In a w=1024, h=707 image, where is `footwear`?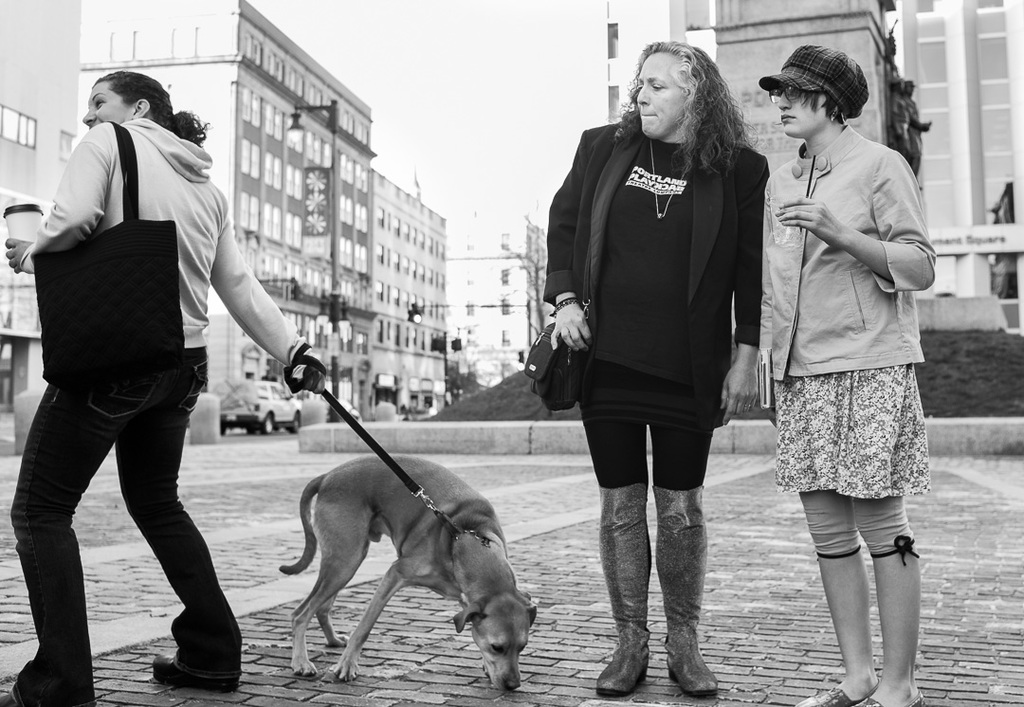
region(860, 689, 925, 706).
